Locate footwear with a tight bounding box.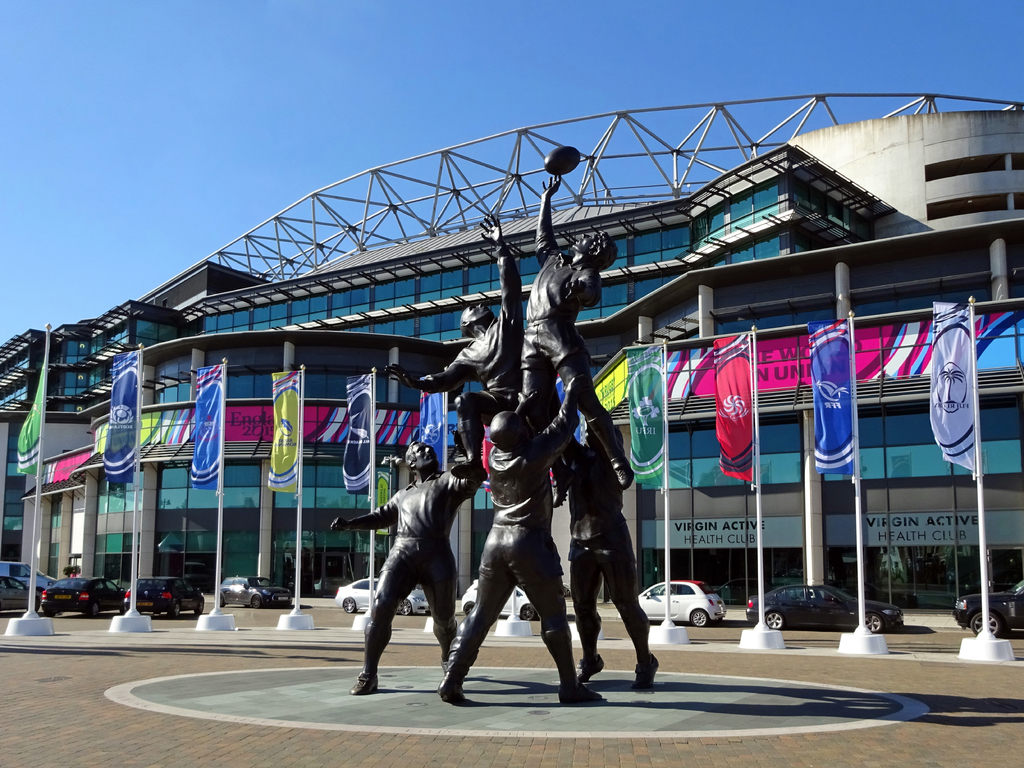
box(578, 652, 607, 682).
